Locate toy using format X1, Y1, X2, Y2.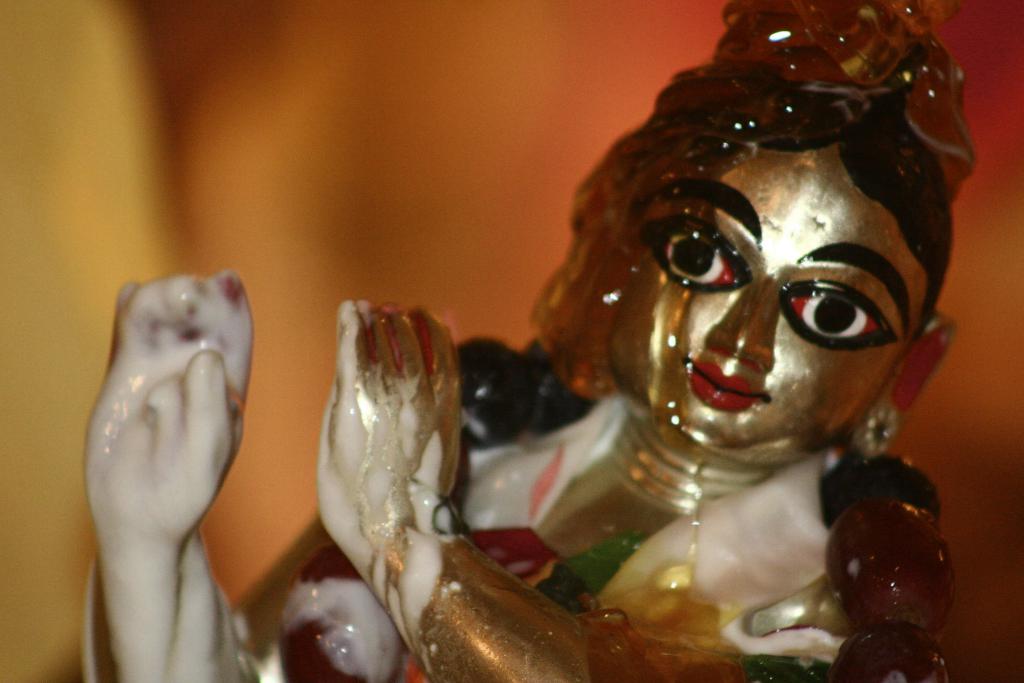
58, 0, 1014, 682.
